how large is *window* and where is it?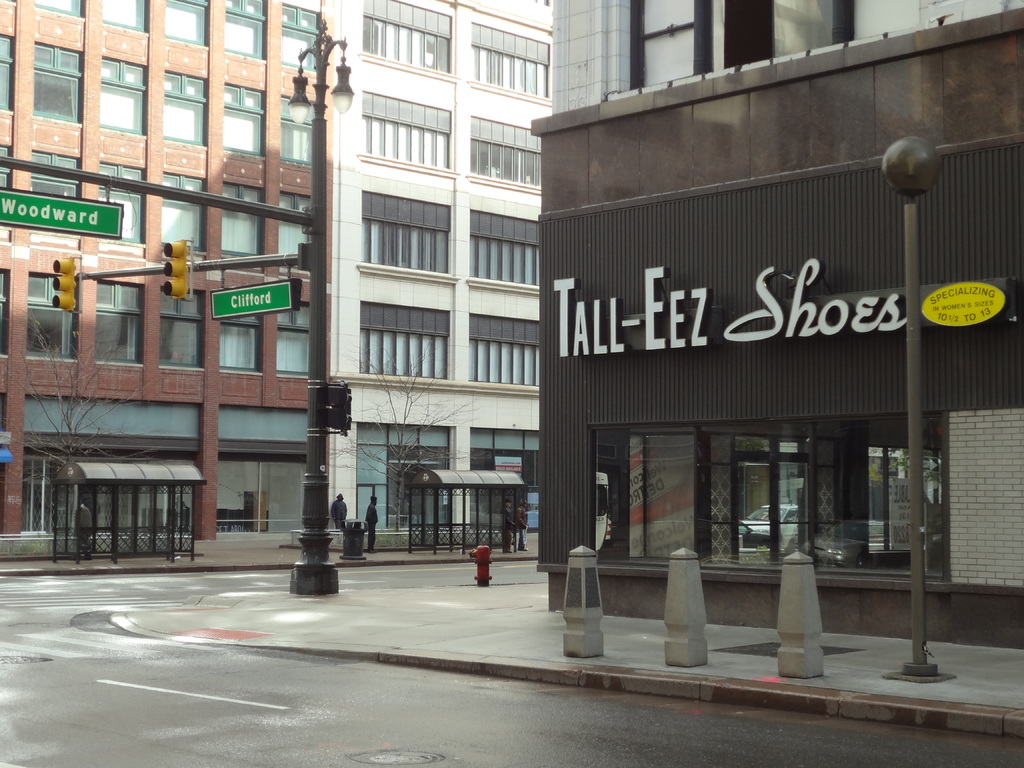
Bounding box: [x1=356, y1=298, x2=452, y2=383].
